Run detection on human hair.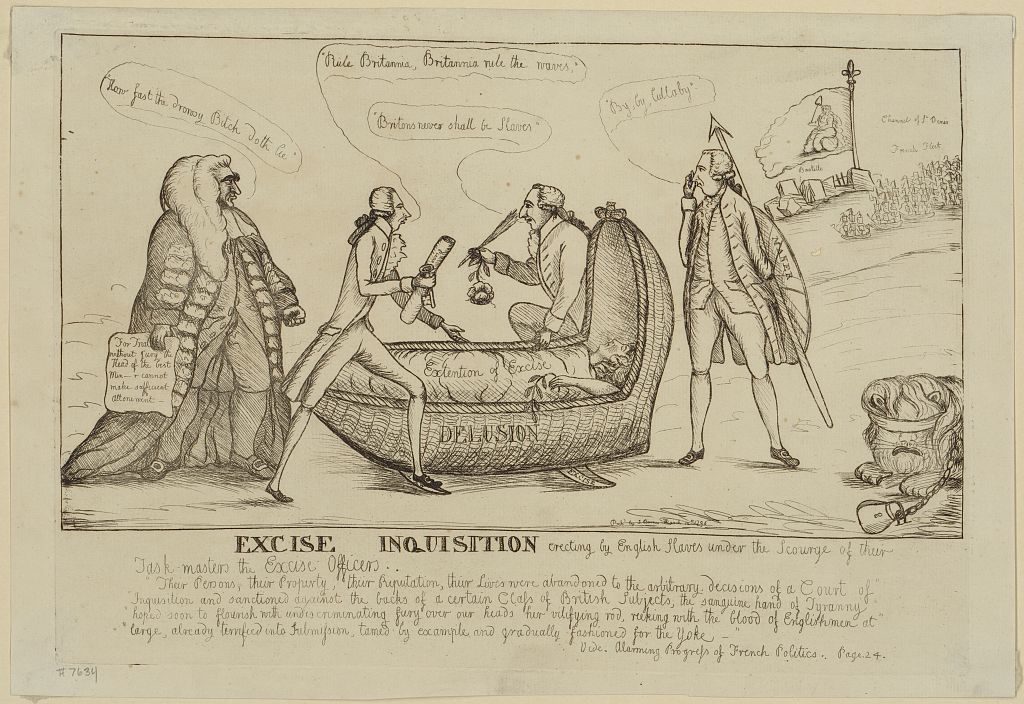
Result: (left=156, top=145, right=230, bottom=237).
